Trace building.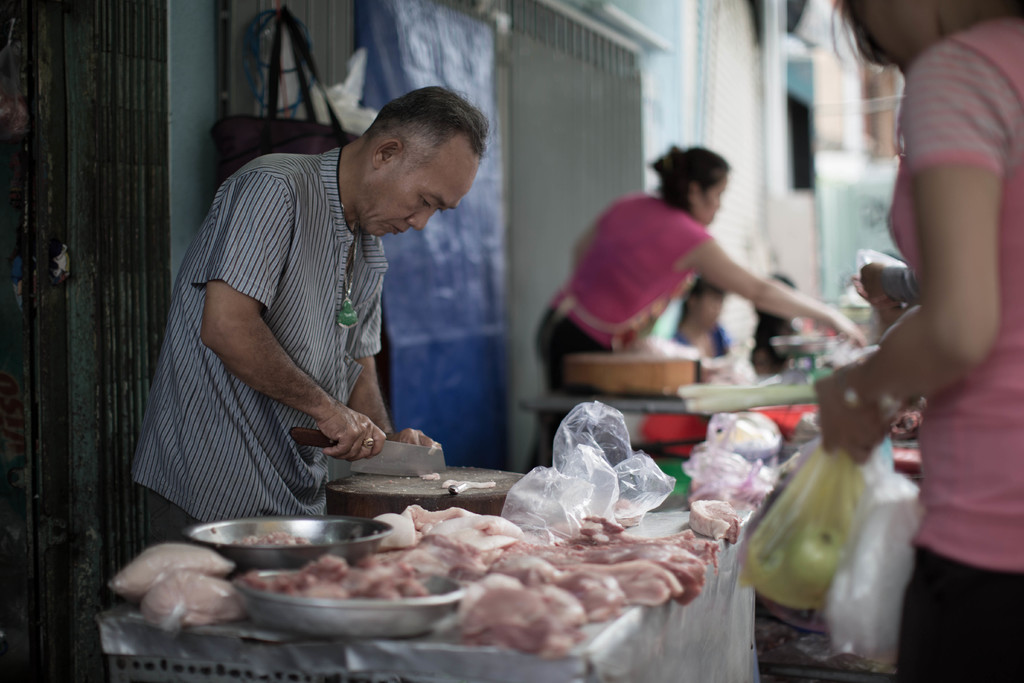
Traced to x1=0, y1=3, x2=1023, y2=680.
